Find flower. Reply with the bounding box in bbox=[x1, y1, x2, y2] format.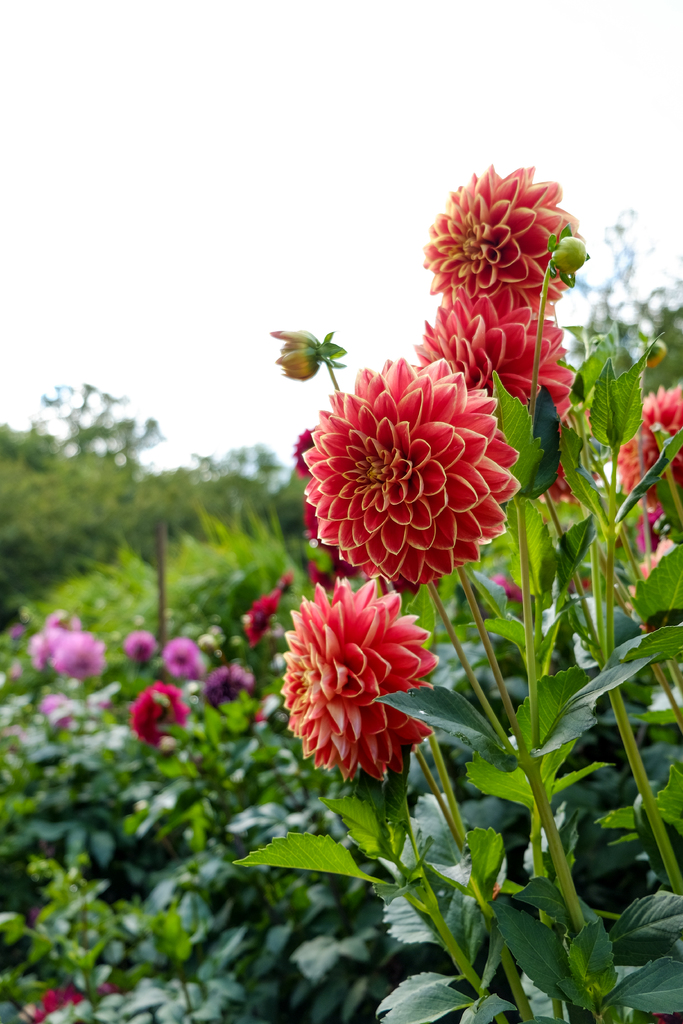
bbox=[36, 977, 88, 1017].
